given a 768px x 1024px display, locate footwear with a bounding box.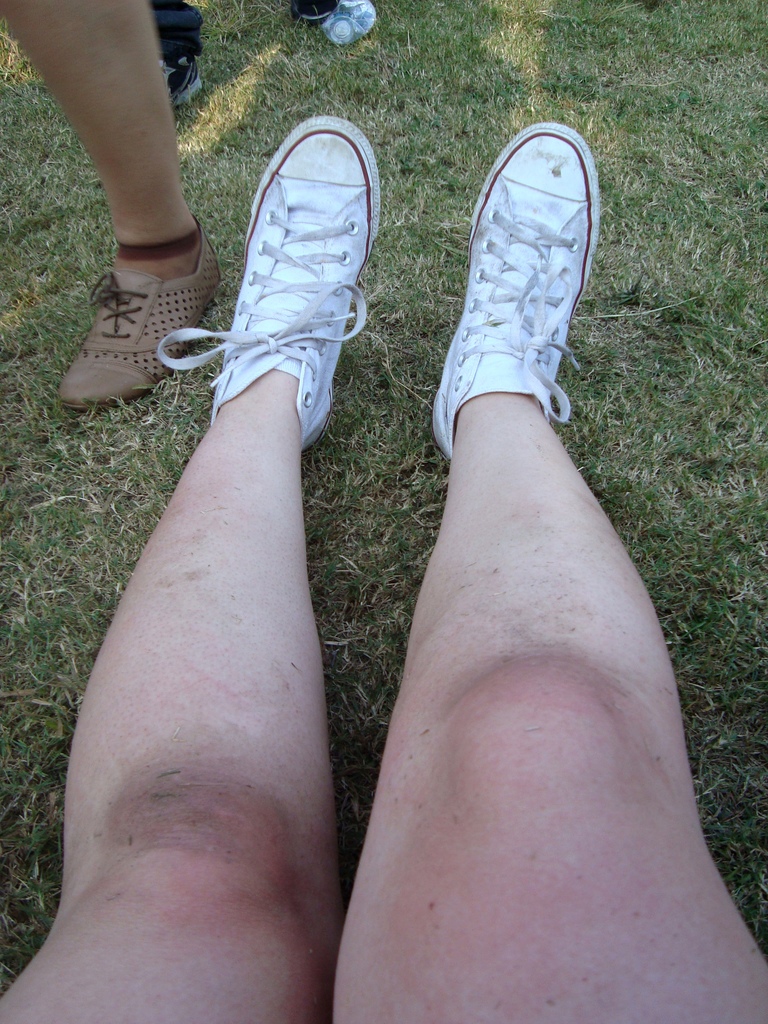
Located: [x1=57, y1=250, x2=244, y2=405].
